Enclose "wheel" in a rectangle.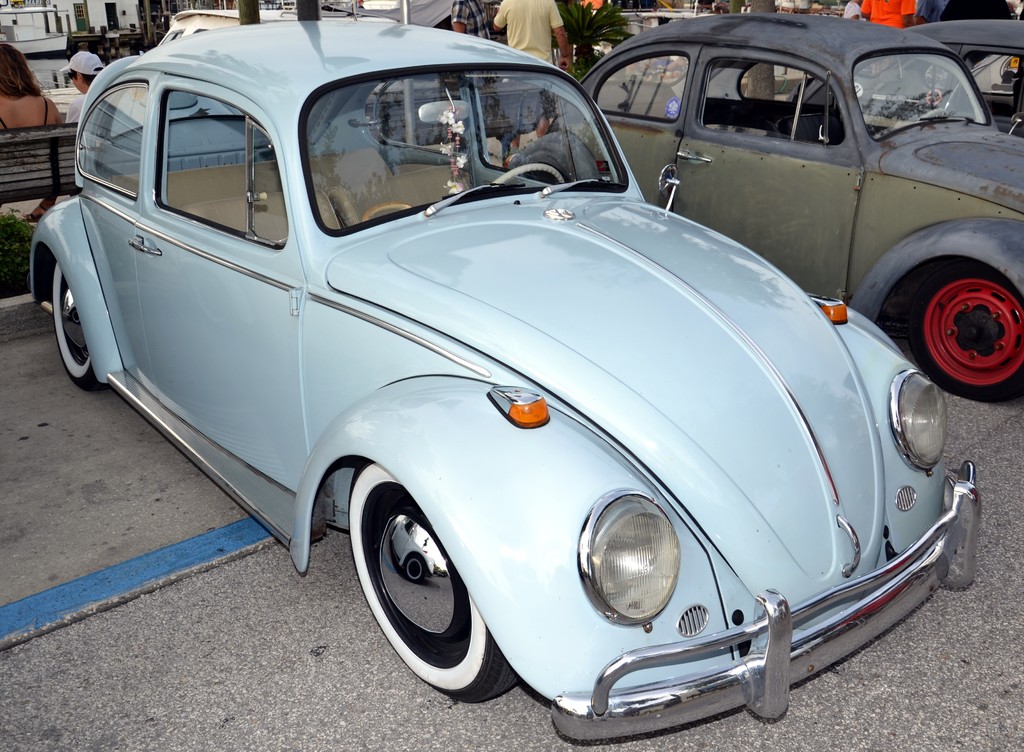
rect(51, 259, 106, 393).
